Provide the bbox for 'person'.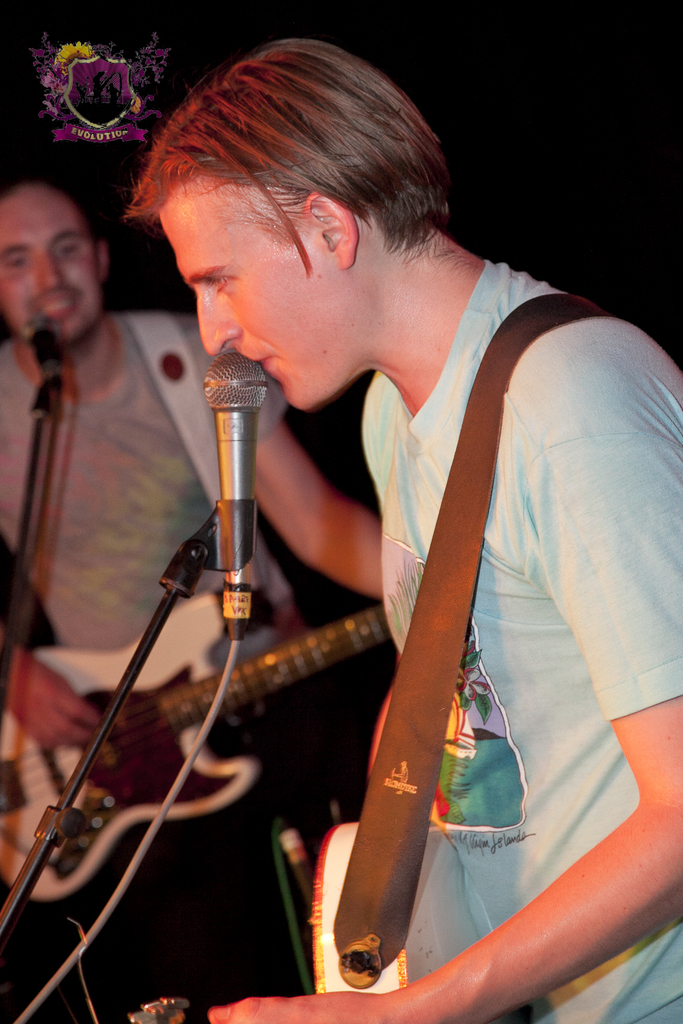
region(0, 162, 381, 1023).
